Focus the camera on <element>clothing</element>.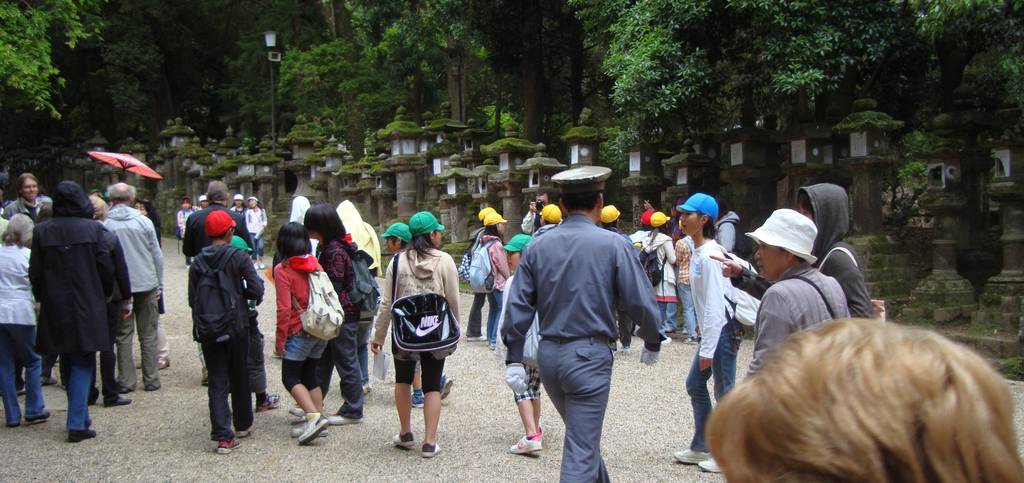
Focus region: [x1=1, y1=194, x2=50, y2=225].
